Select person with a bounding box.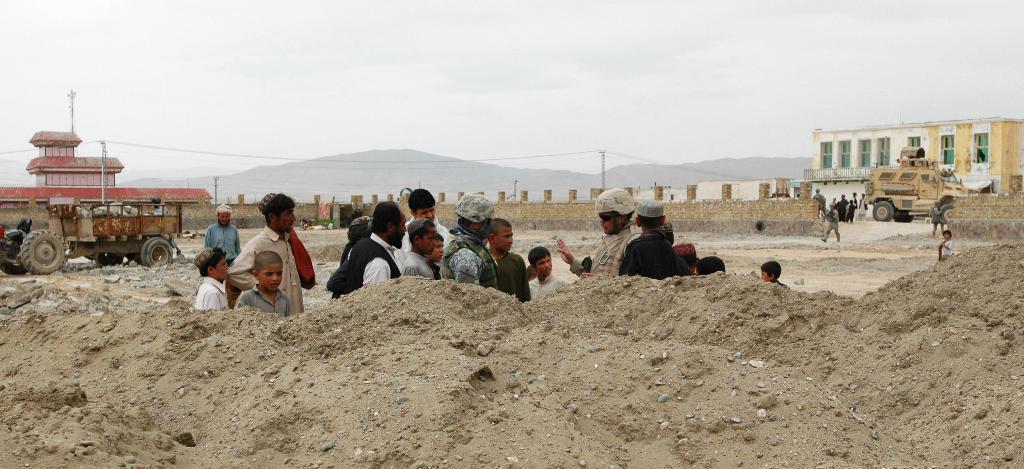
(751,261,797,296).
